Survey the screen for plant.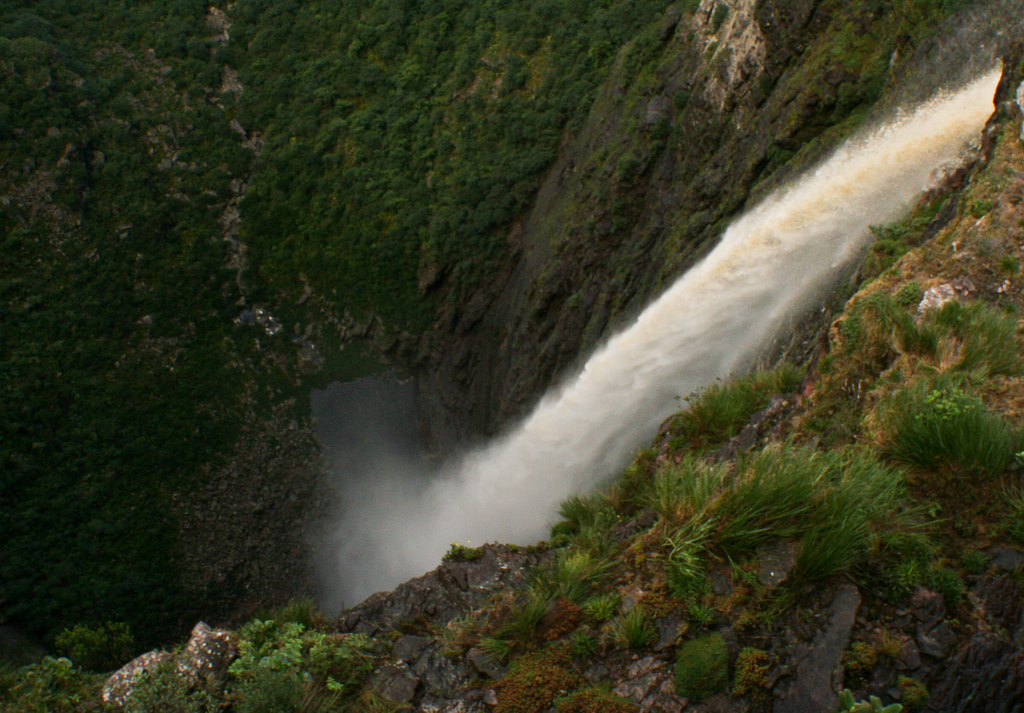
Survey found: (left=852, top=278, right=941, bottom=363).
